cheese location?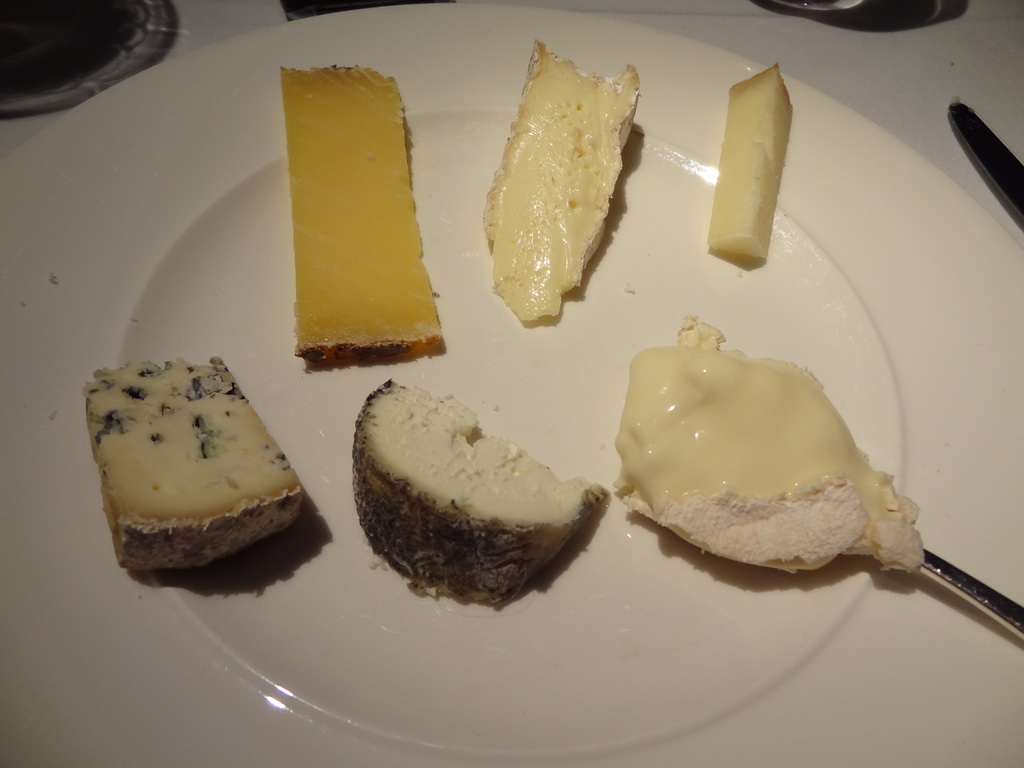
287:63:445:357
